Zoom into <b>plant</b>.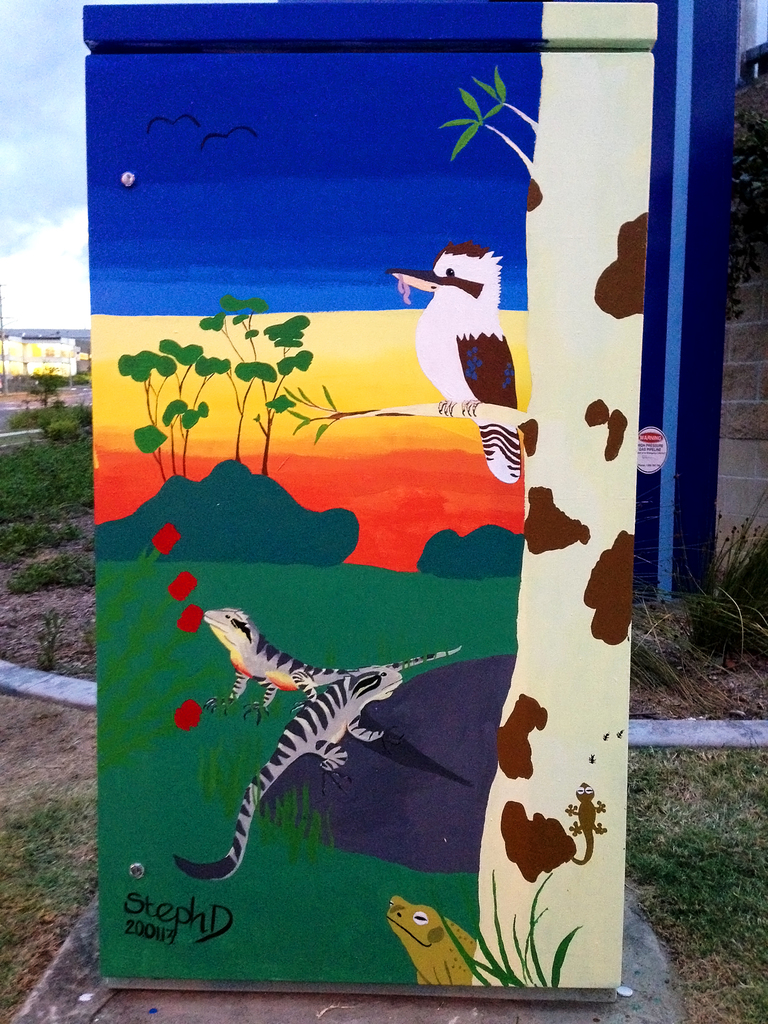
Zoom target: left=723, top=979, right=767, bottom=1022.
